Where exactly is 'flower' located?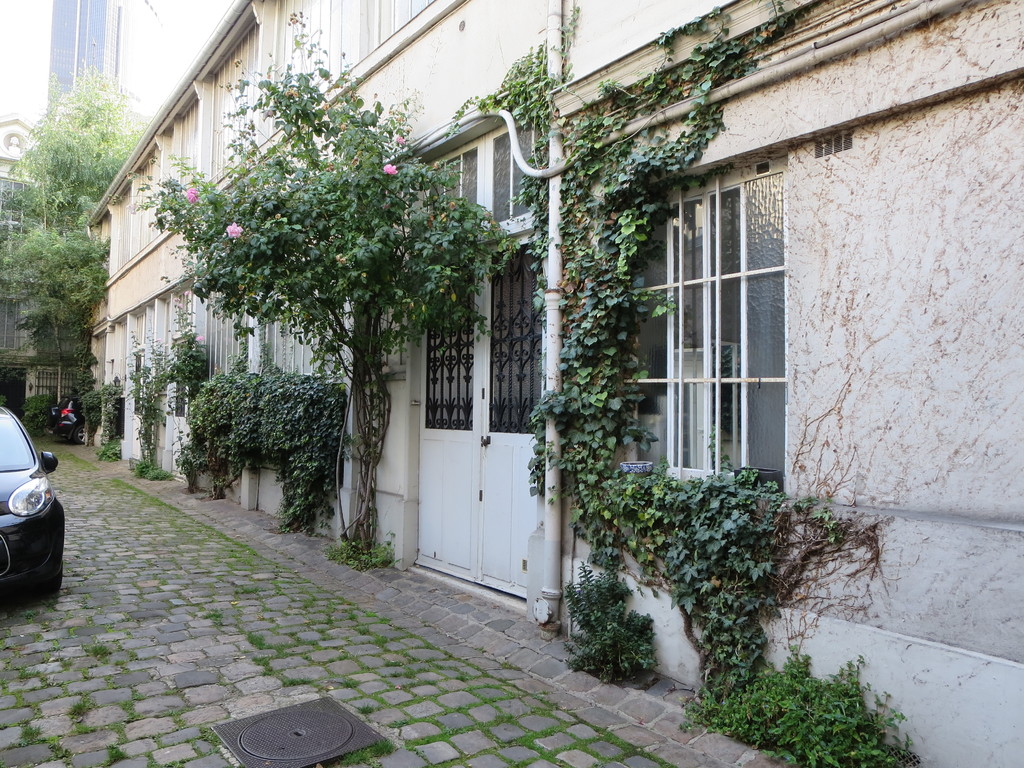
Its bounding box is 183:186:200:204.
